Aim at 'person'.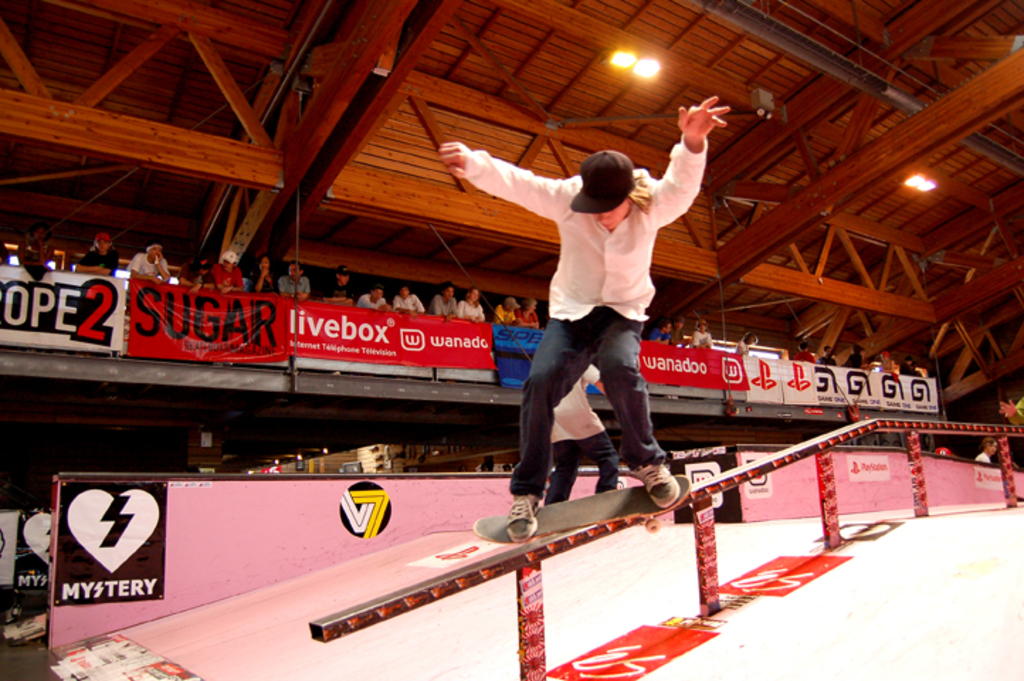
Aimed at [458, 287, 477, 319].
